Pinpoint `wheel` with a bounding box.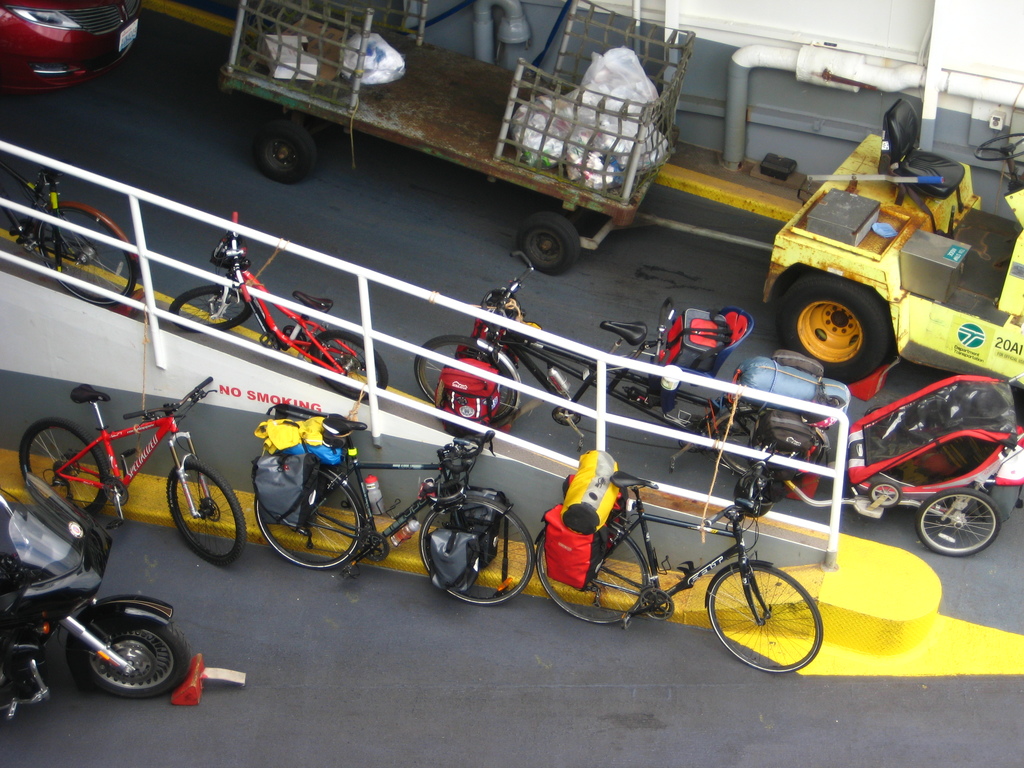
region(309, 332, 388, 399).
